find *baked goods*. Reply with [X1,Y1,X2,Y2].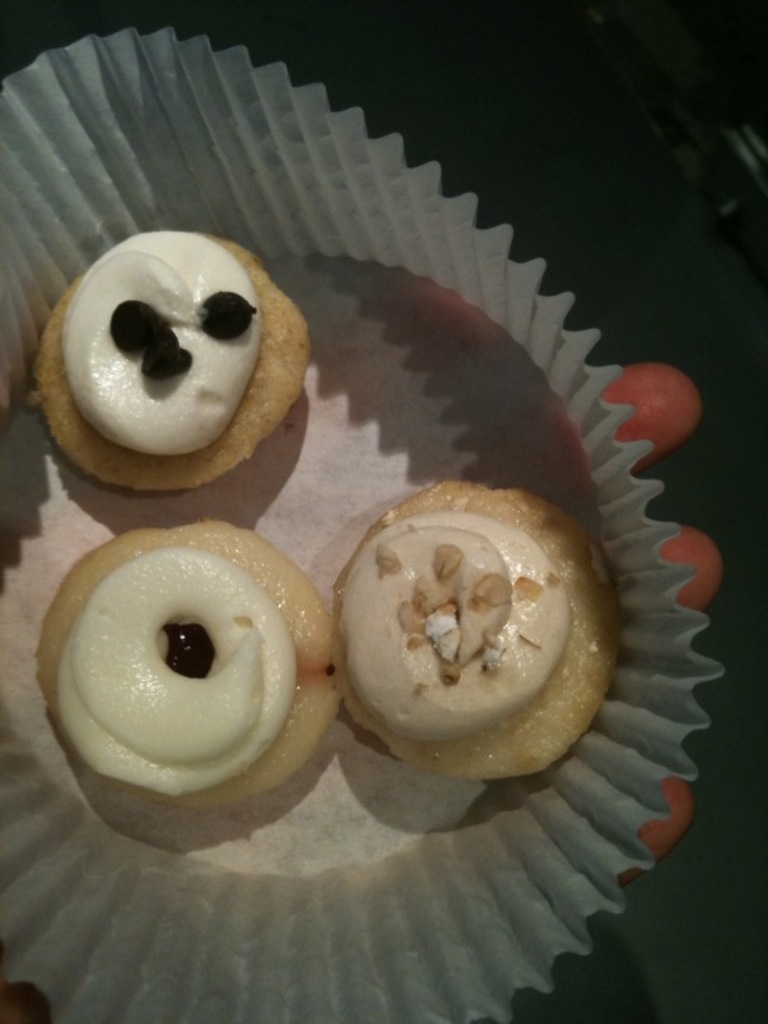
[337,475,623,782].
